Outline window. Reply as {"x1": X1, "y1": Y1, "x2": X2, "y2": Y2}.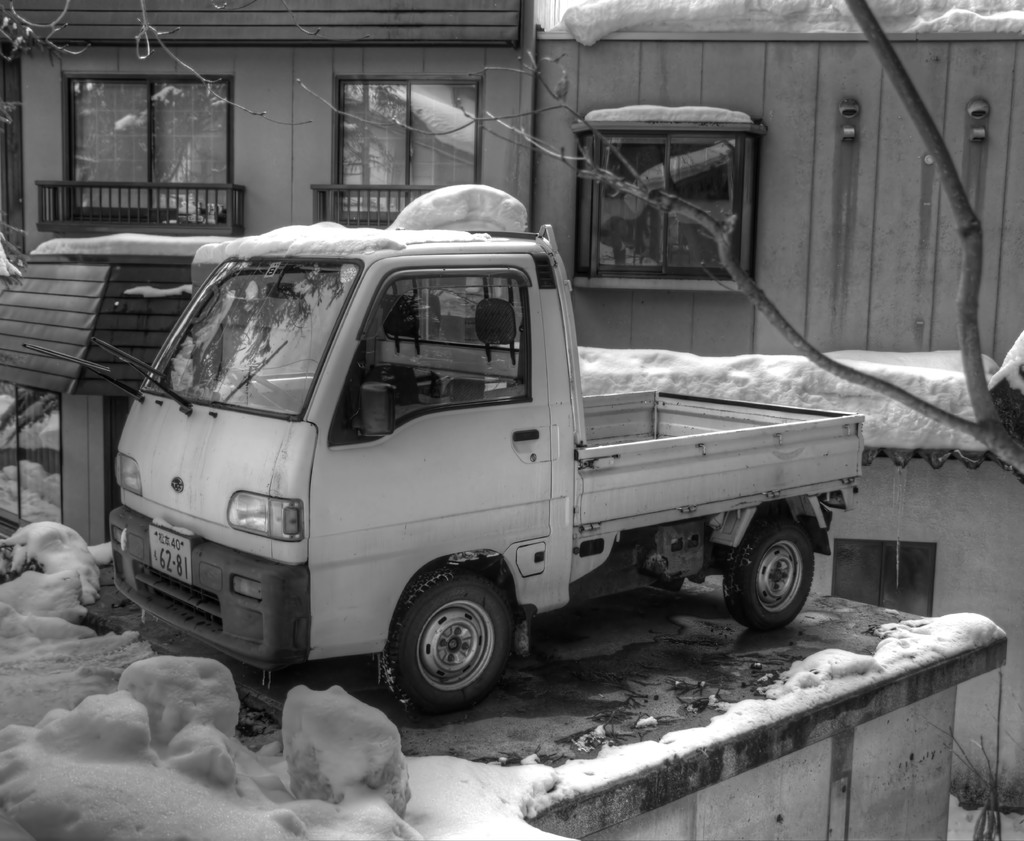
{"x1": 336, "y1": 74, "x2": 488, "y2": 225}.
